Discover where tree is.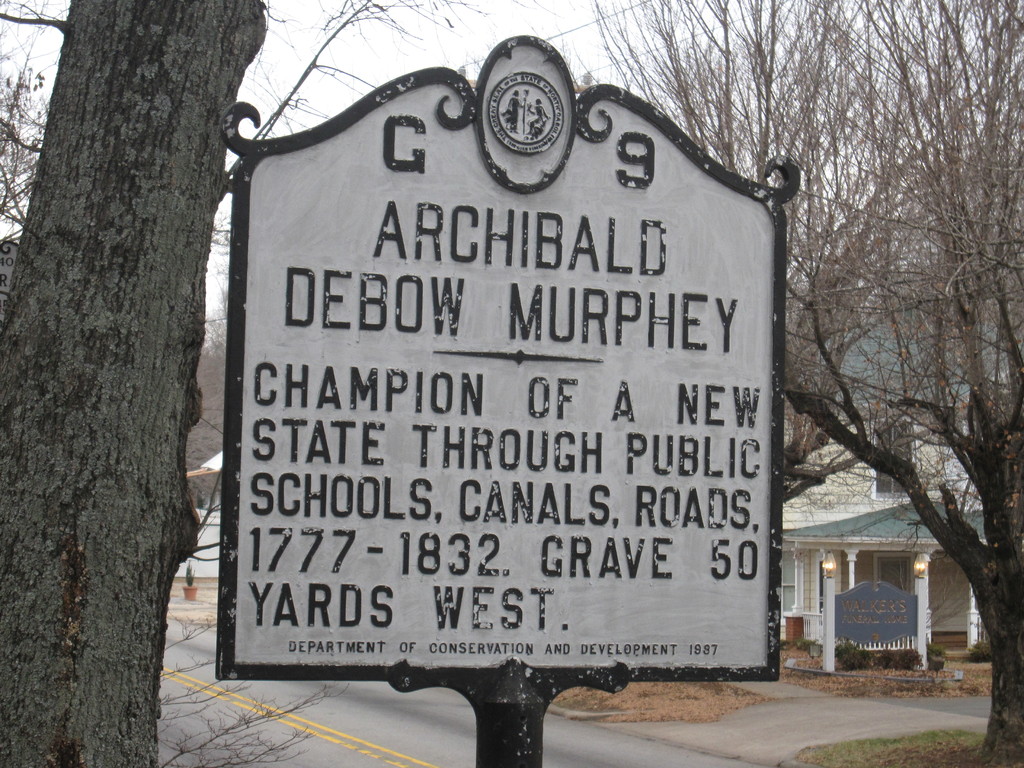
Discovered at [0, 0, 444, 767].
